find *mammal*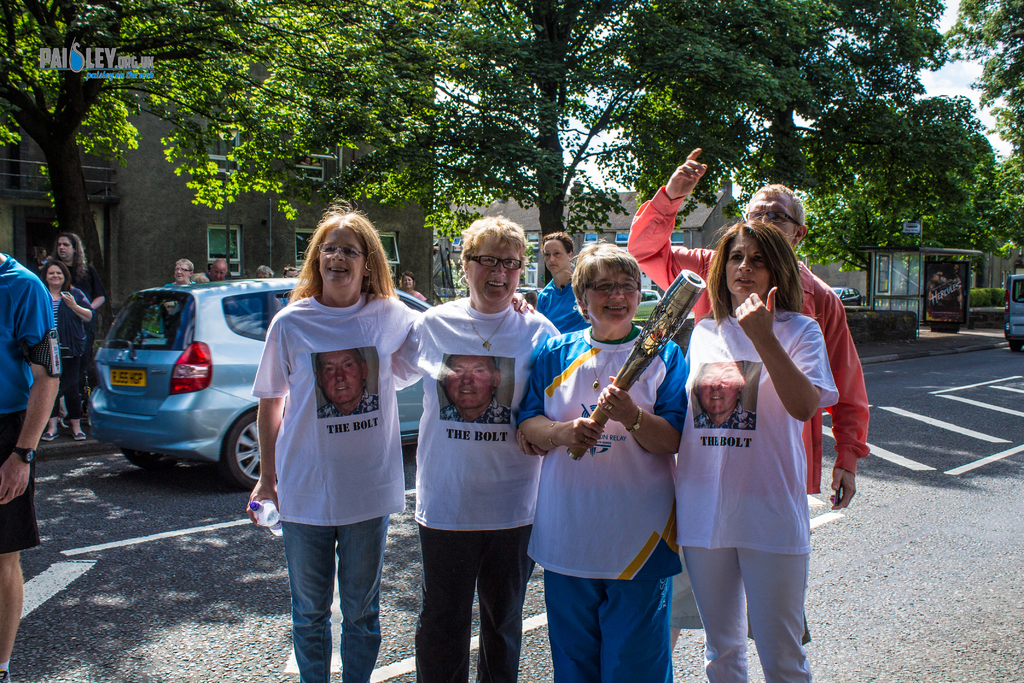
rect(683, 215, 842, 682)
